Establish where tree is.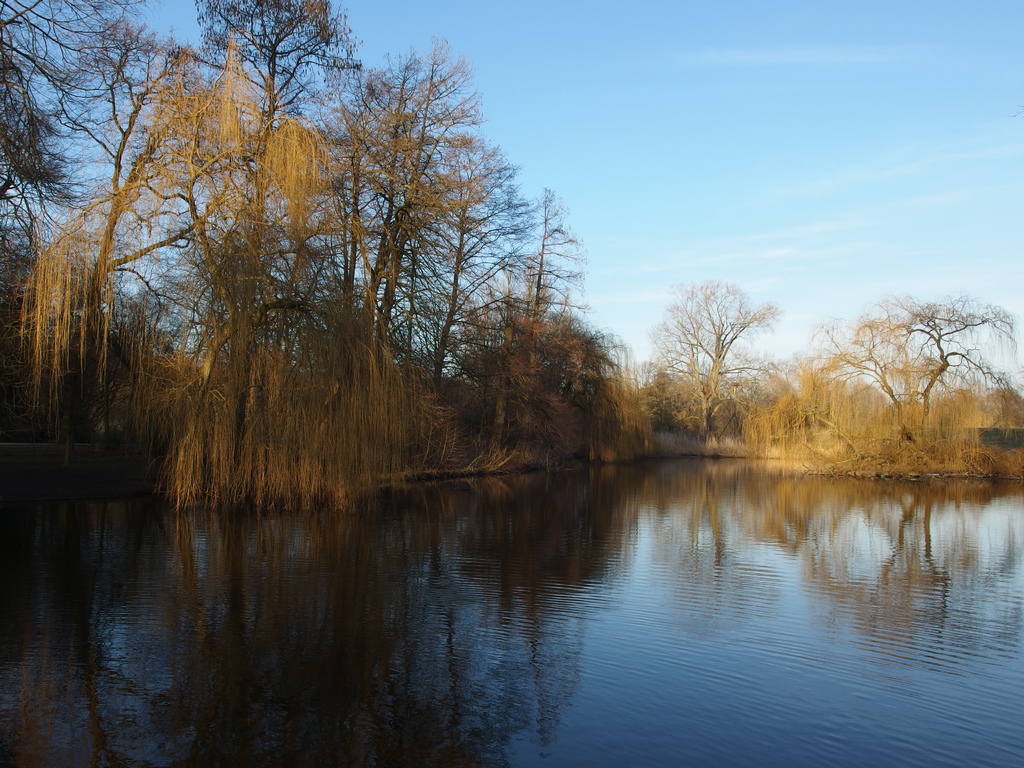
Established at detection(54, 45, 562, 518).
